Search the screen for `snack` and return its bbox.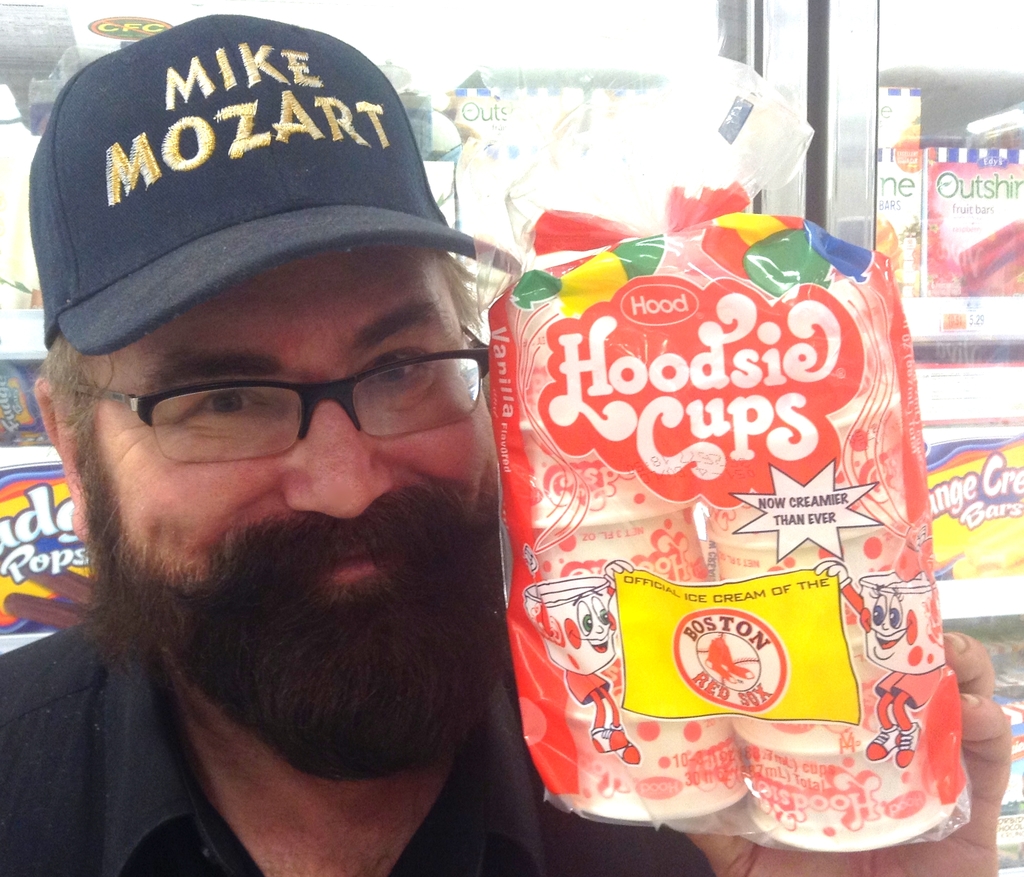
Found: 22 569 93 606.
